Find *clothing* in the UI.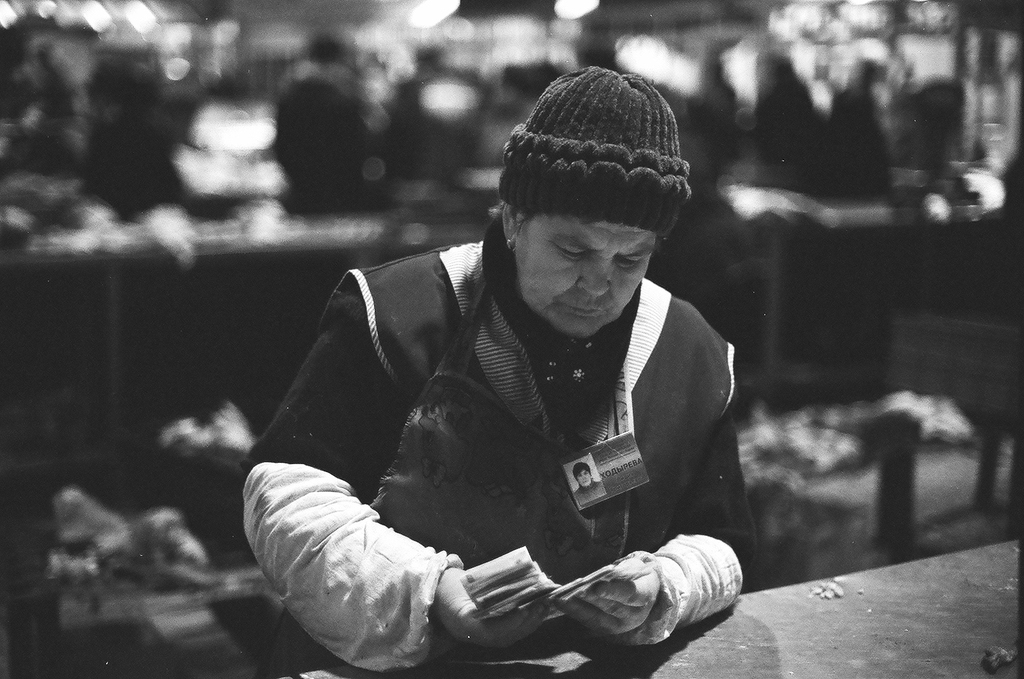
UI element at box=[237, 236, 748, 673].
